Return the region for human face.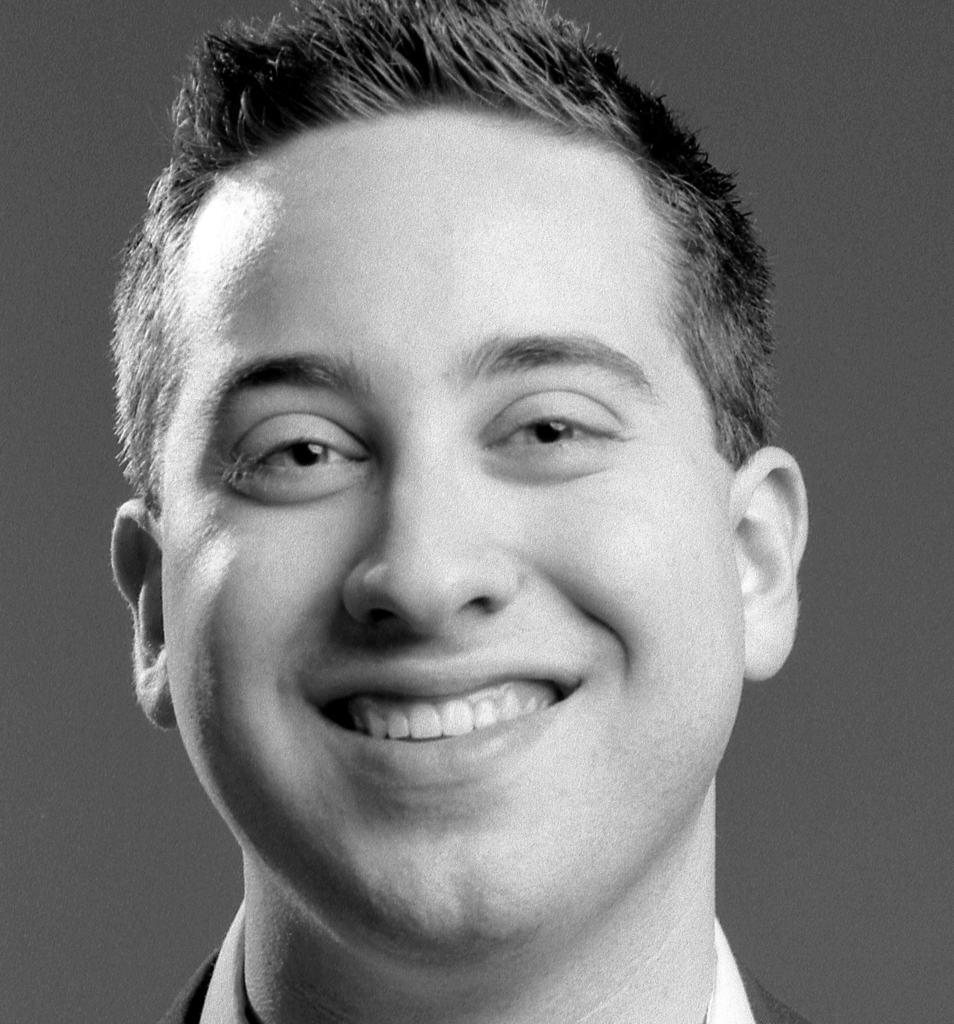
[left=161, top=123, right=730, bottom=956].
